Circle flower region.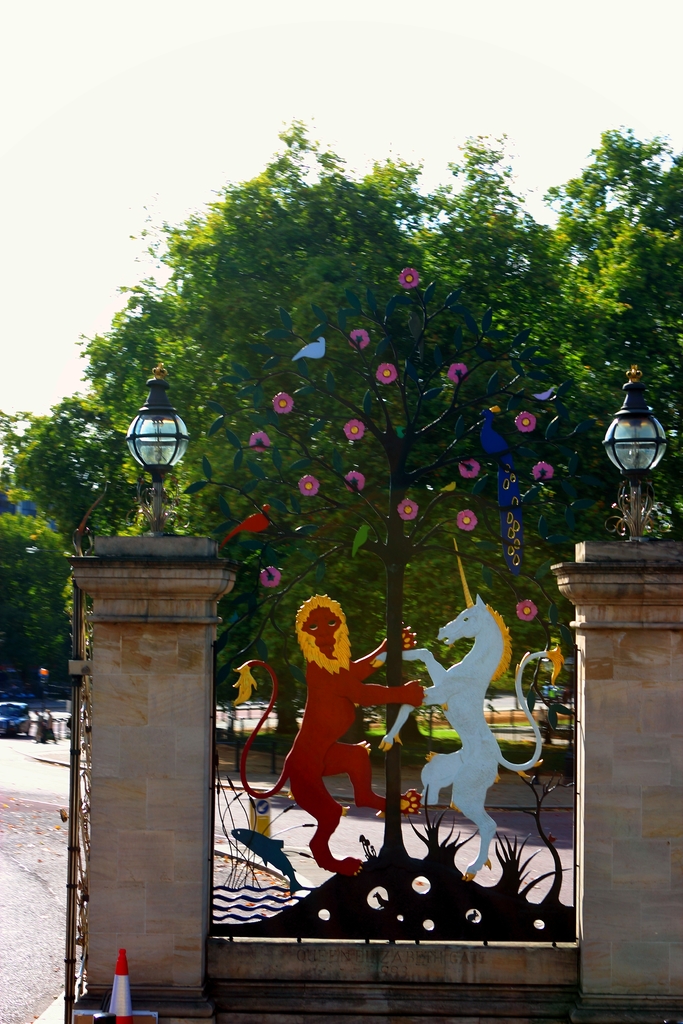
Region: box=[349, 327, 374, 349].
